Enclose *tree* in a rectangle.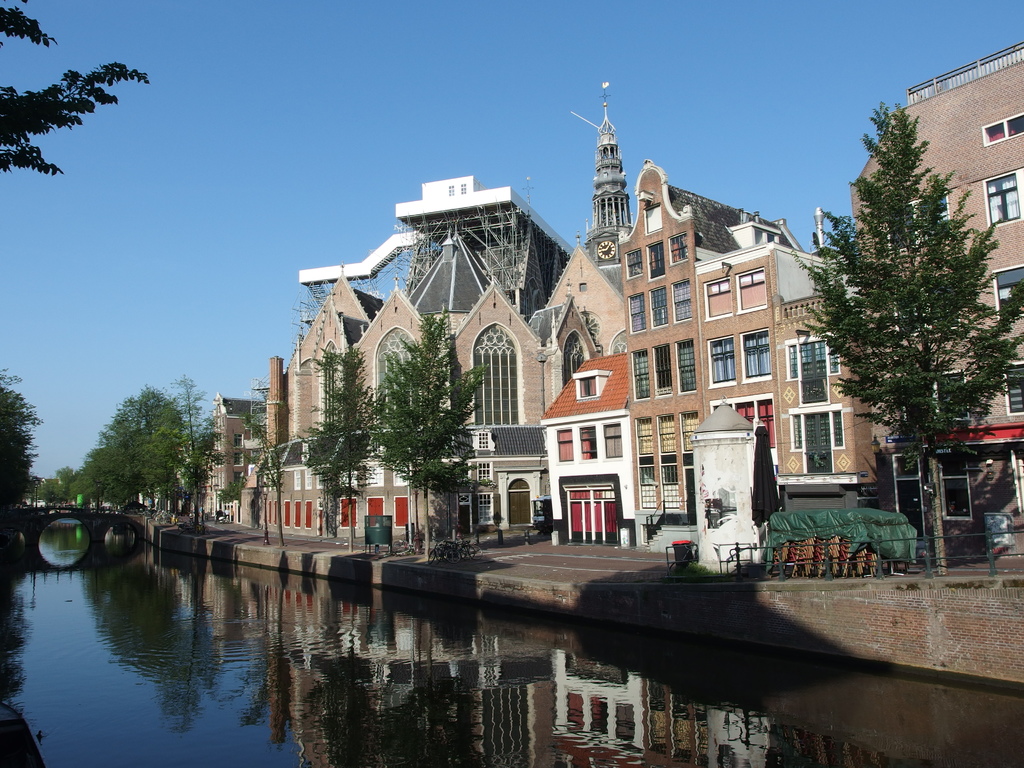
[left=297, top=344, right=375, bottom=536].
